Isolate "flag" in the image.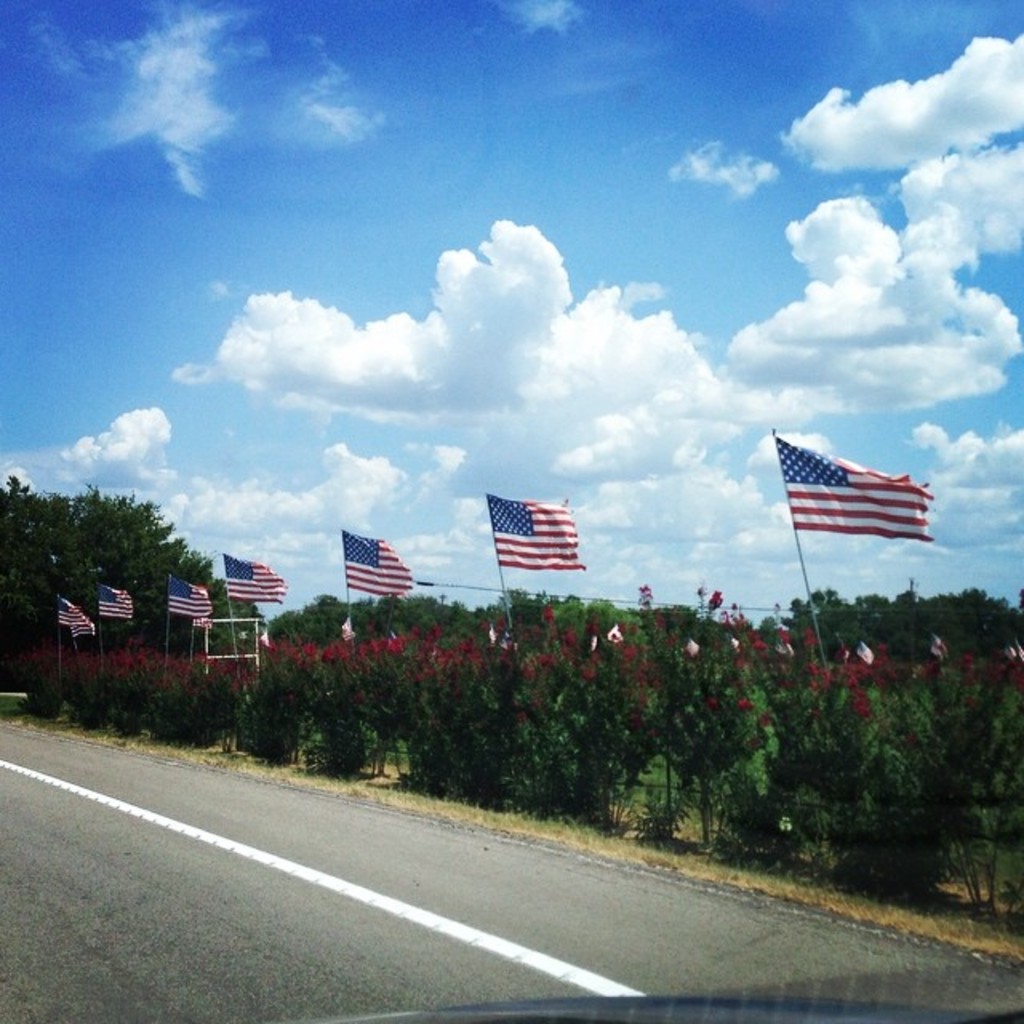
Isolated region: locate(54, 590, 88, 634).
